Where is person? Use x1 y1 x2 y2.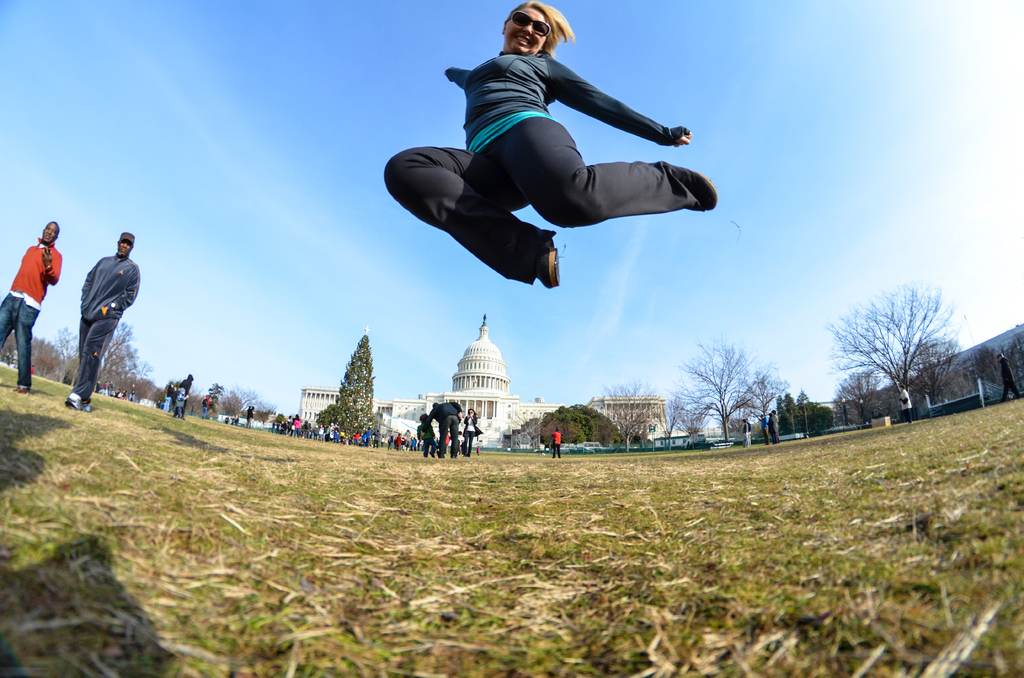
547 423 561 458.
